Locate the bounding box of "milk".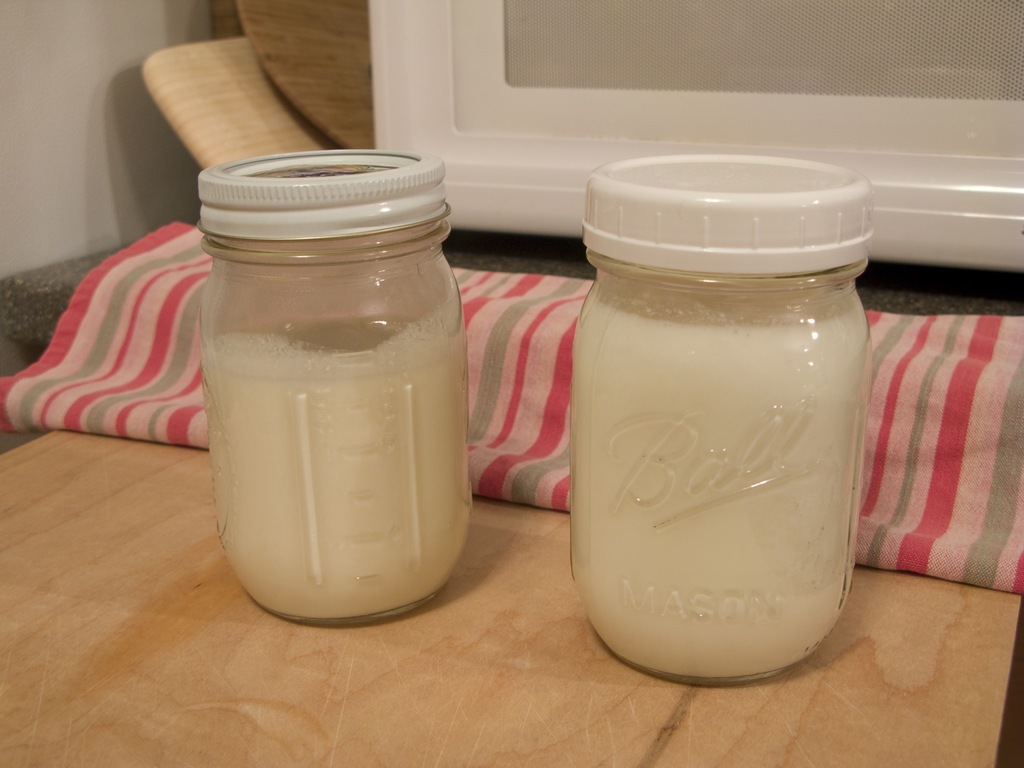
Bounding box: Rect(202, 305, 467, 631).
